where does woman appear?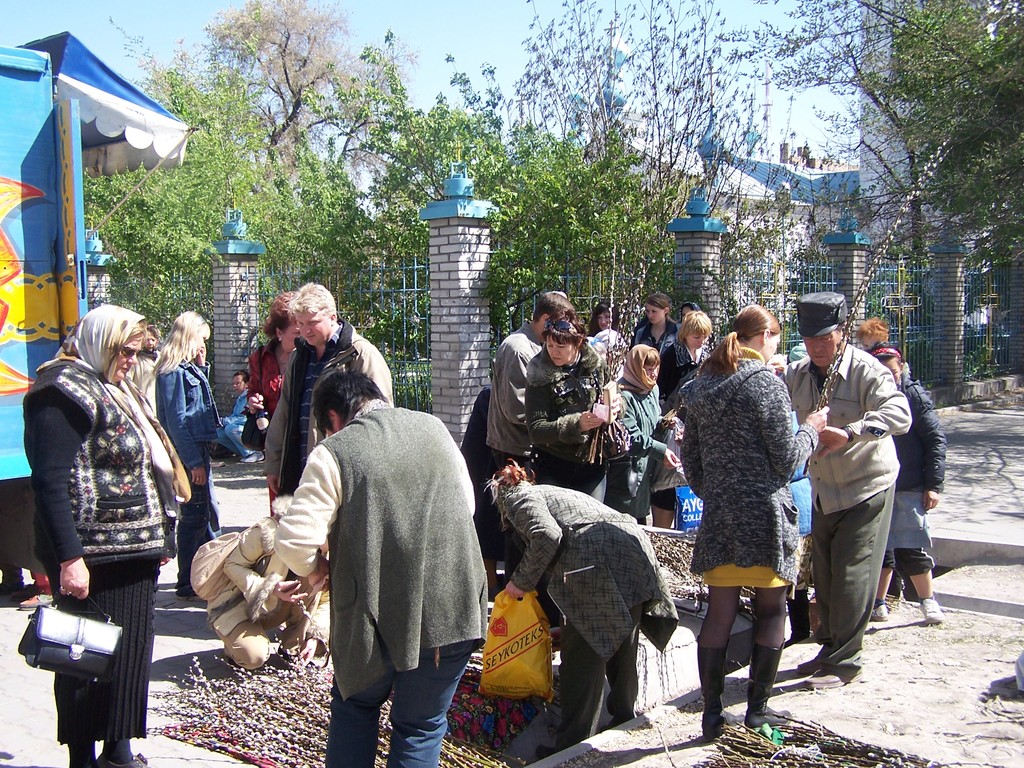
Appears at {"left": 522, "top": 315, "right": 628, "bottom": 497}.
